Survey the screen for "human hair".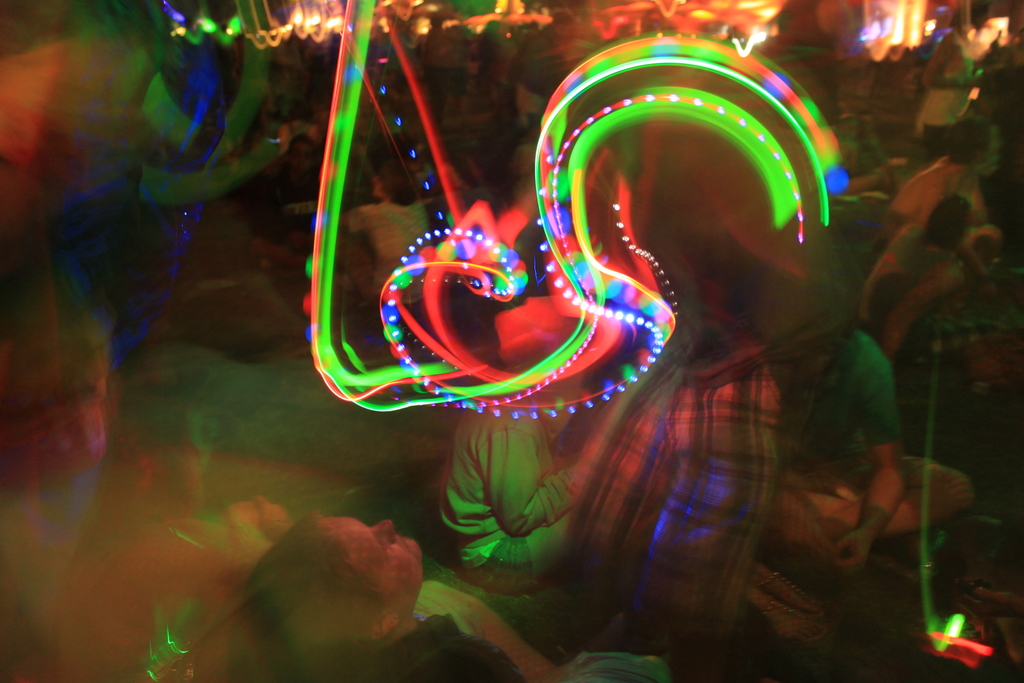
Survey found: (774,247,867,336).
